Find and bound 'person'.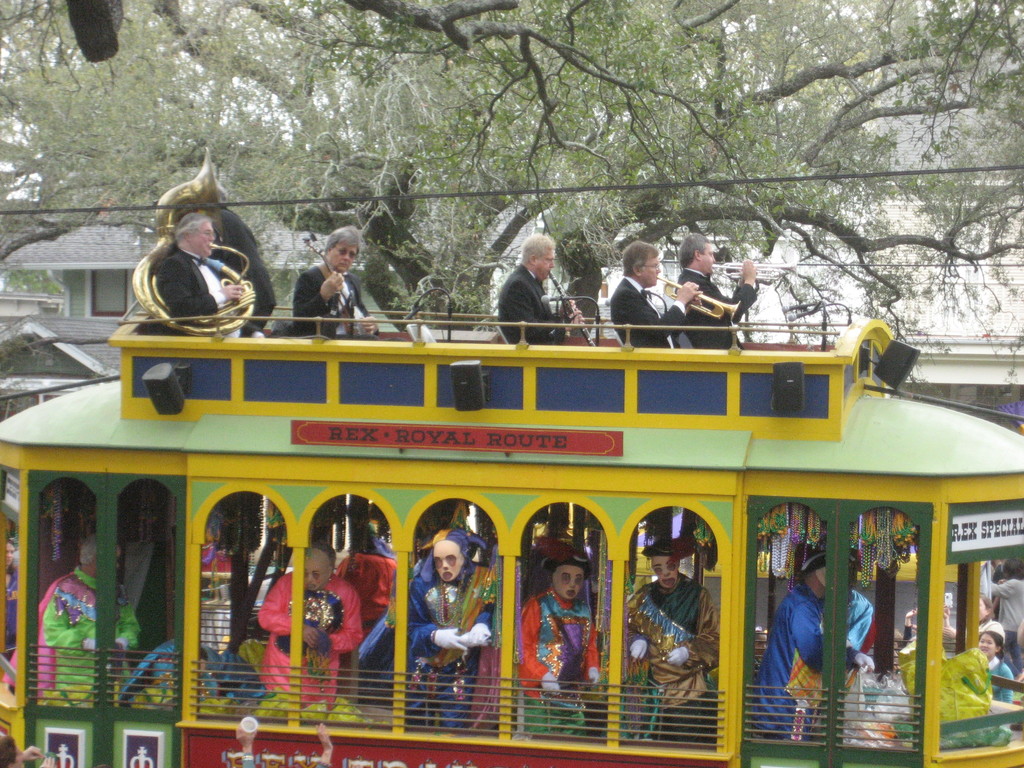
Bound: [666,230,759,346].
